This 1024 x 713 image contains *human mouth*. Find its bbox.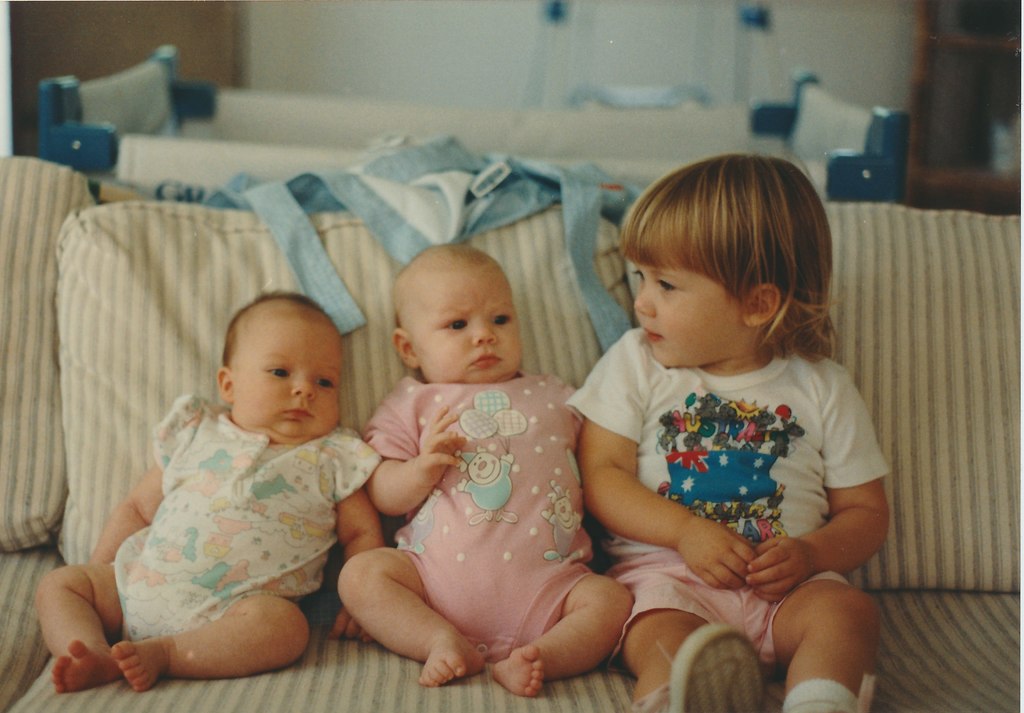
(x1=644, y1=319, x2=664, y2=349).
